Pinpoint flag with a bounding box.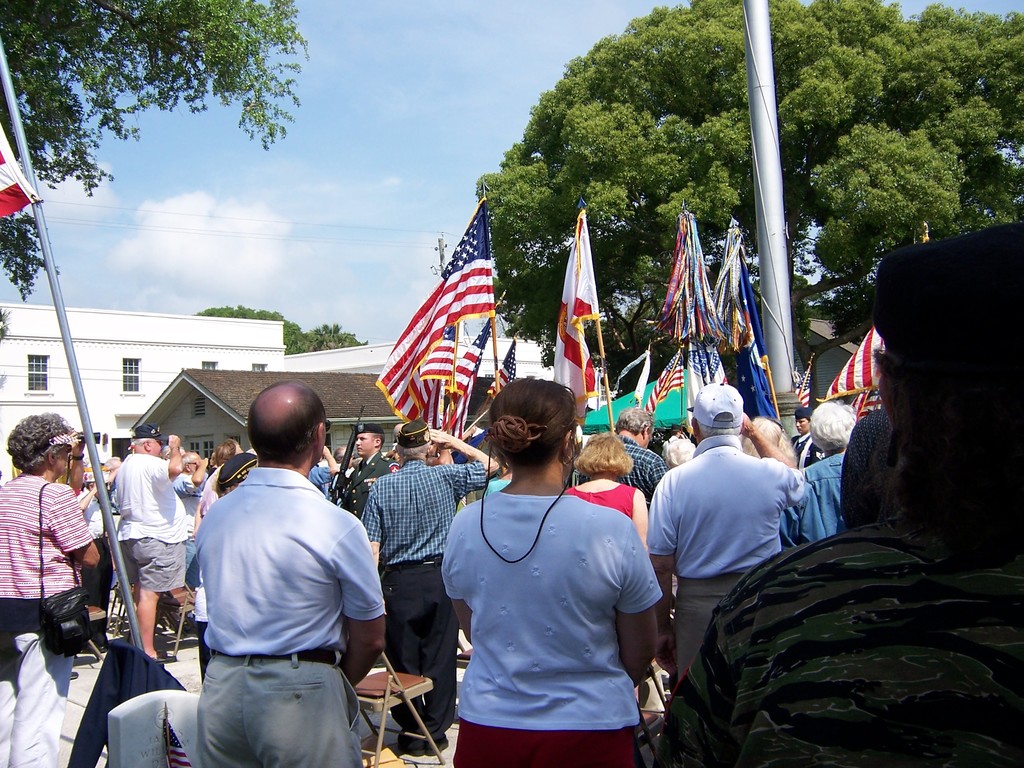
locate(668, 207, 724, 387).
